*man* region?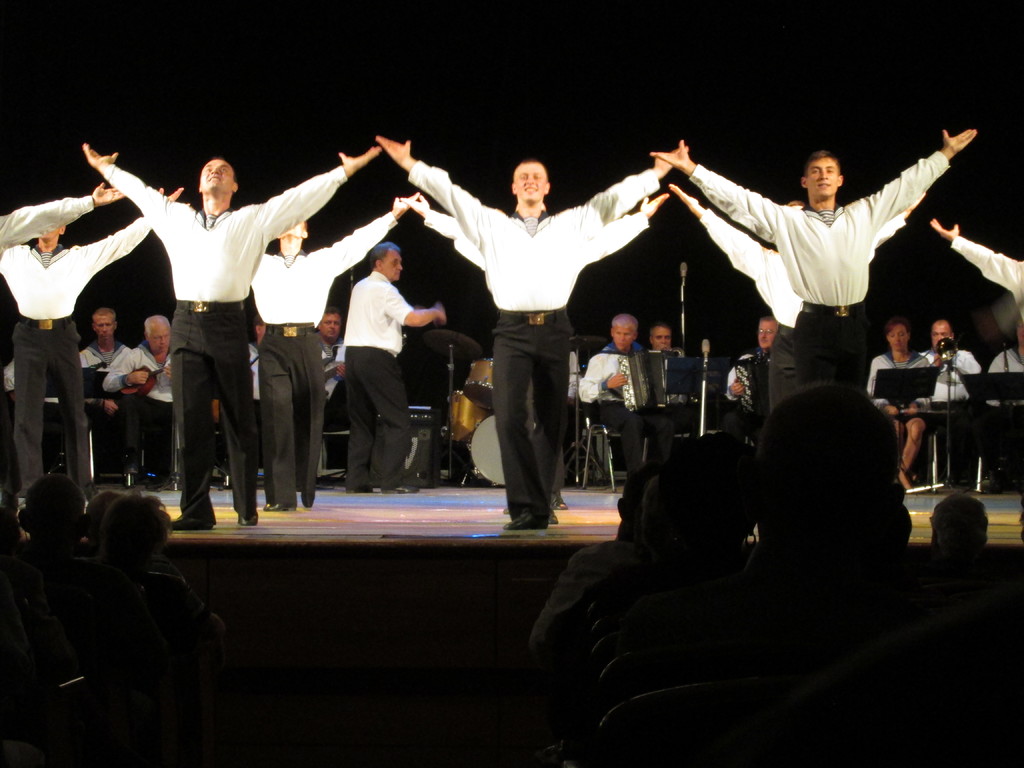
Rect(929, 318, 987, 482)
